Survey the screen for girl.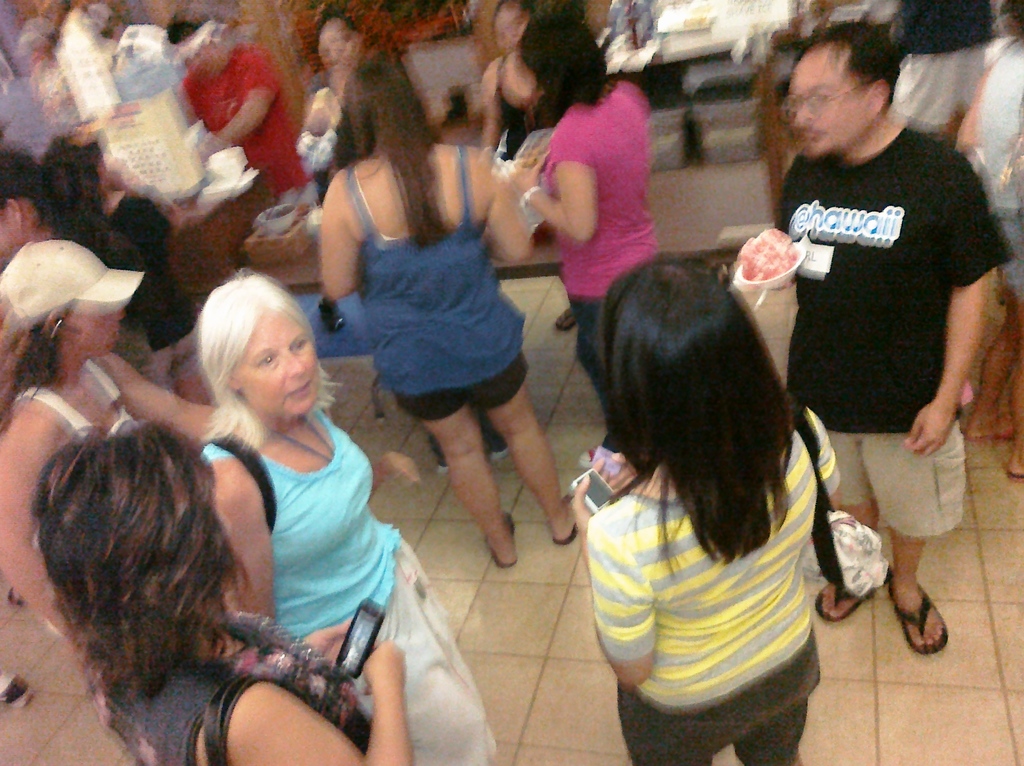
Survey found: 325:65:527:556.
